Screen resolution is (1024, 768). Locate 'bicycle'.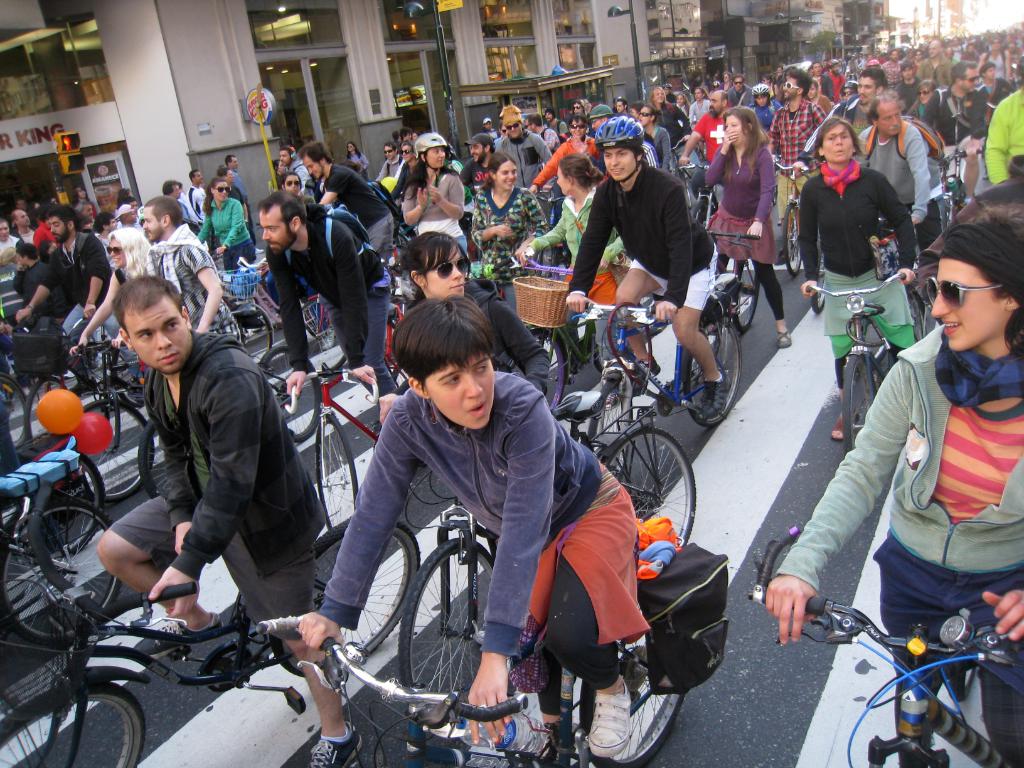
left=742, top=511, right=1023, bottom=767.
